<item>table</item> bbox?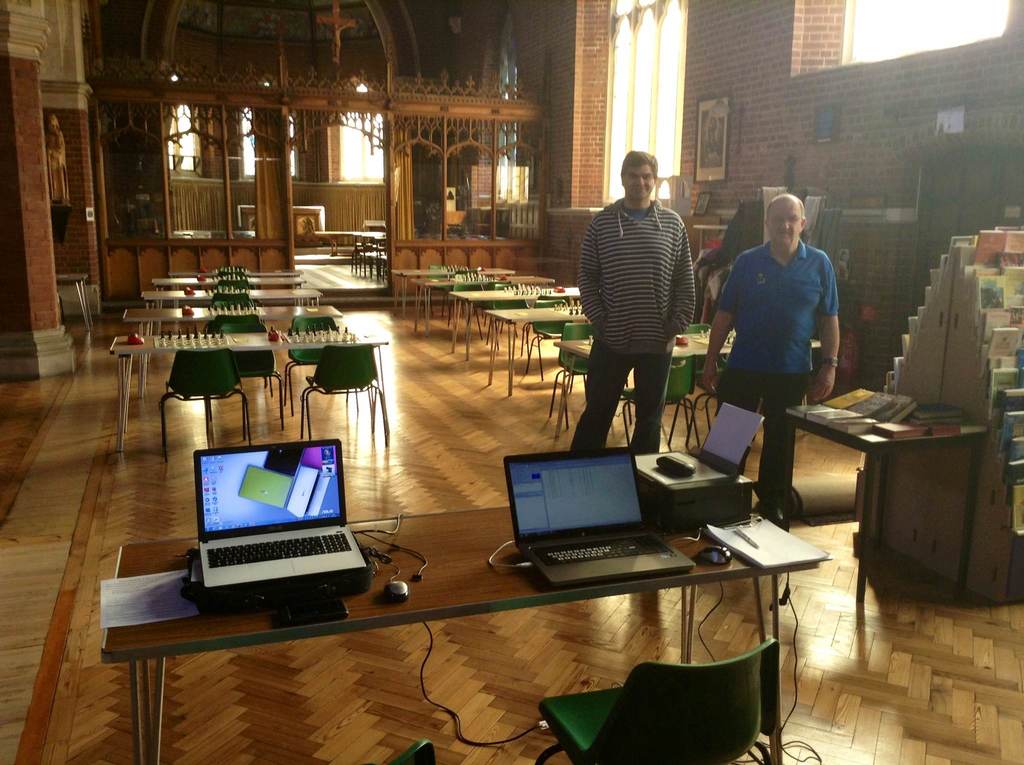
[500,302,594,401]
